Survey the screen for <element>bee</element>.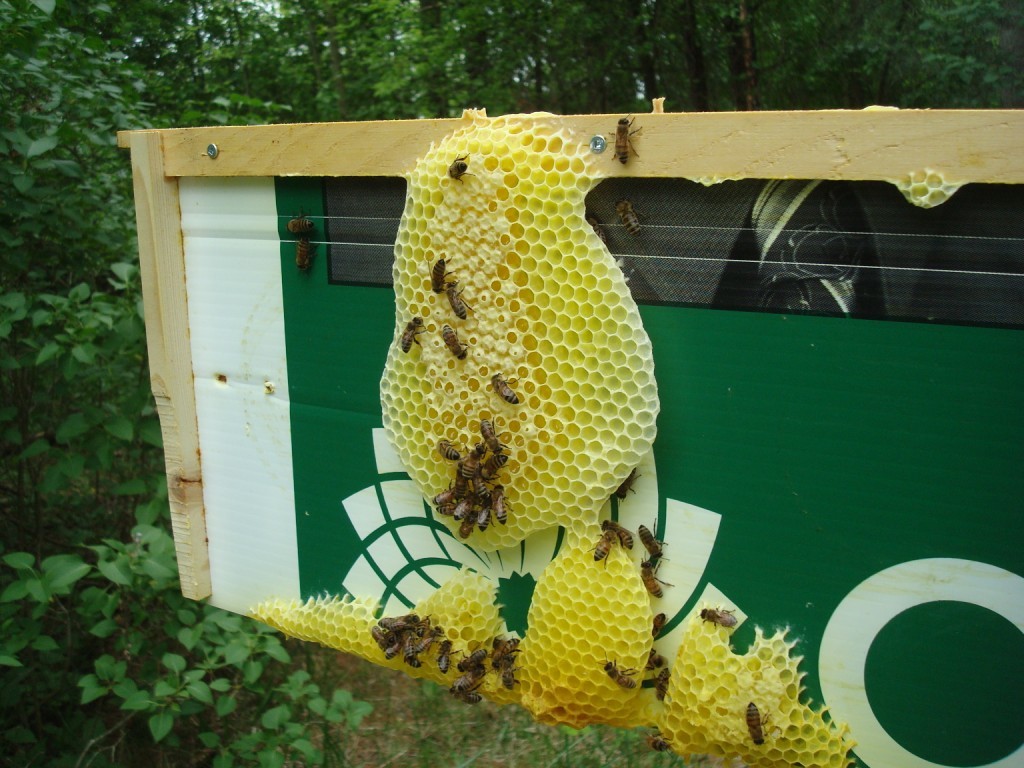
Survey found: 487, 647, 525, 666.
